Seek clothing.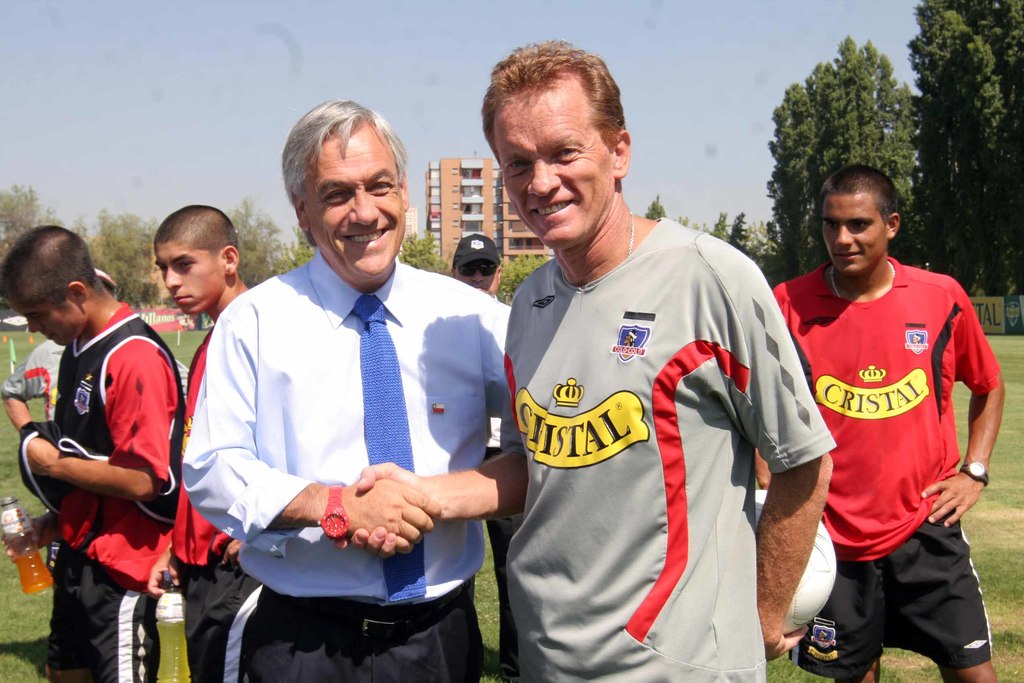
<region>24, 285, 178, 639</region>.
